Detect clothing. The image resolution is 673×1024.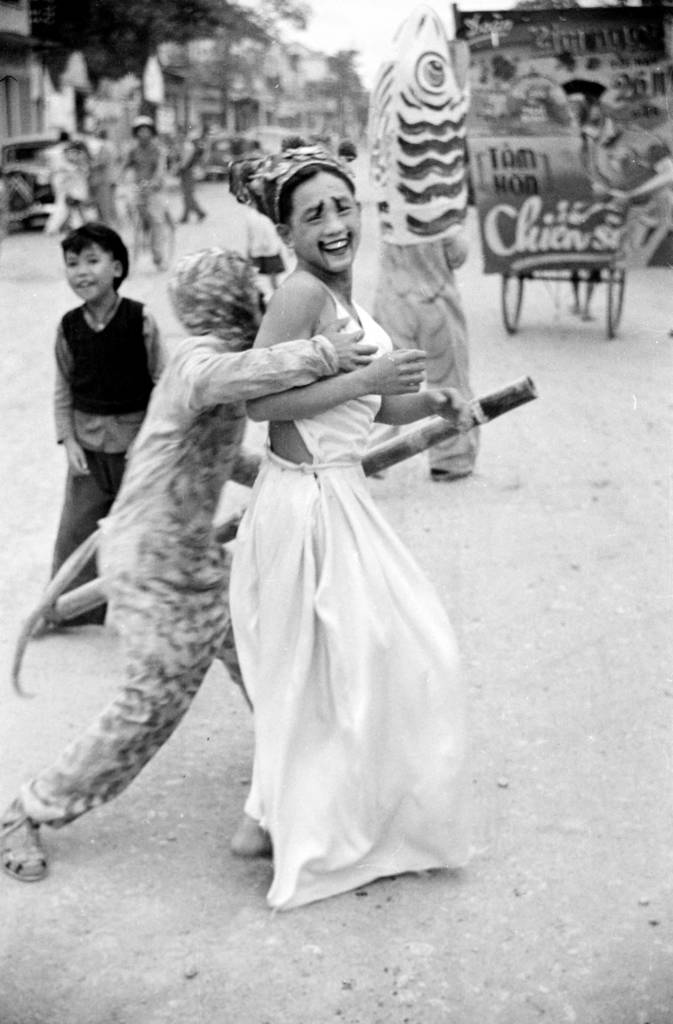
Rect(227, 276, 495, 915).
